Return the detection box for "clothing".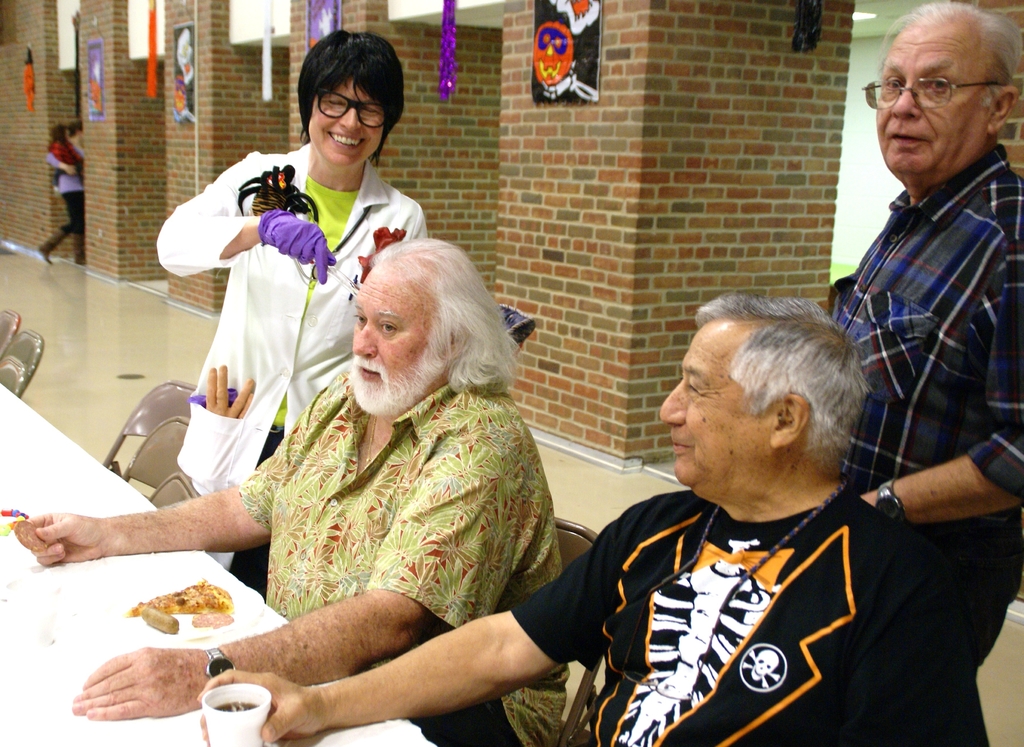
[x1=42, y1=135, x2=88, y2=250].
